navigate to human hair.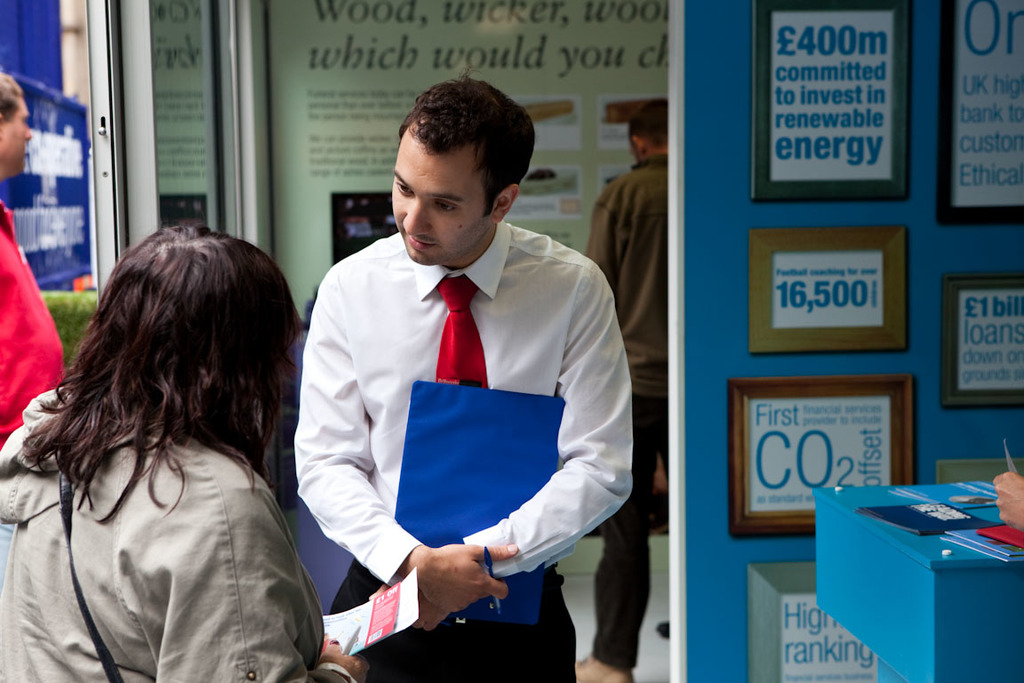
Navigation target: 400 69 537 218.
